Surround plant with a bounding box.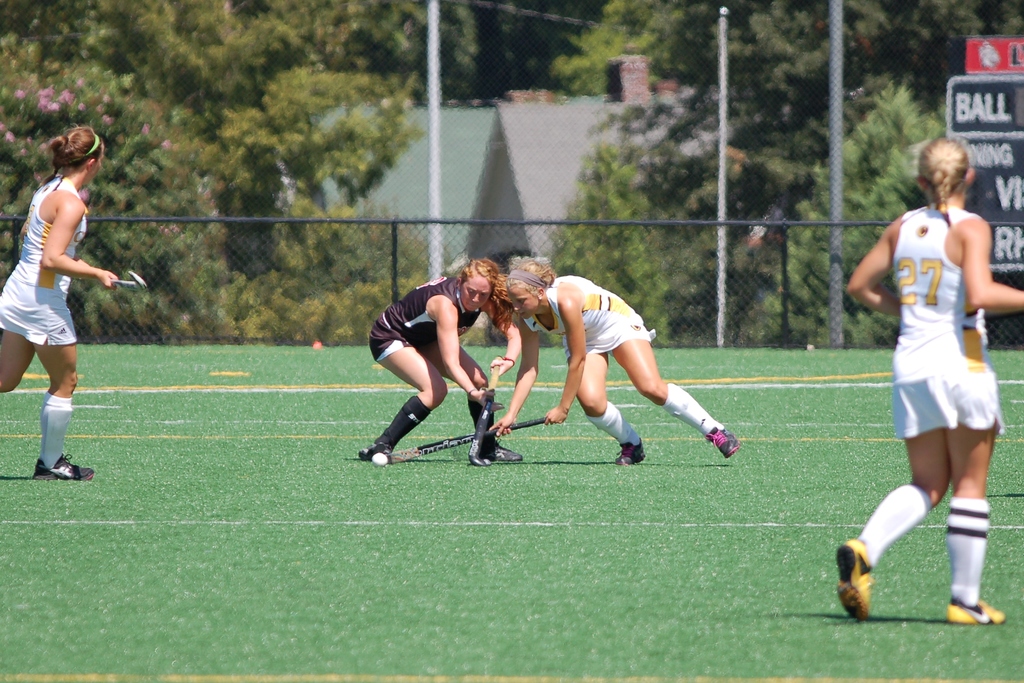
region(256, 193, 509, 344).
